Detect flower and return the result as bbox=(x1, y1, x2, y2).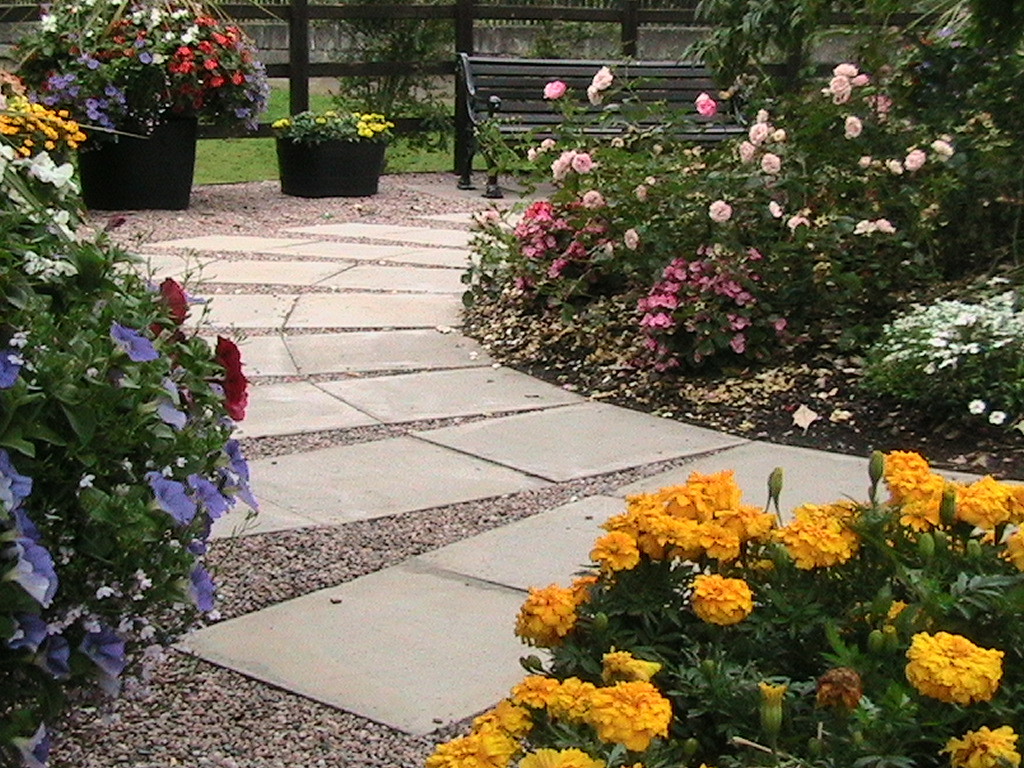
bbox=(907, 146, 929, 171).
